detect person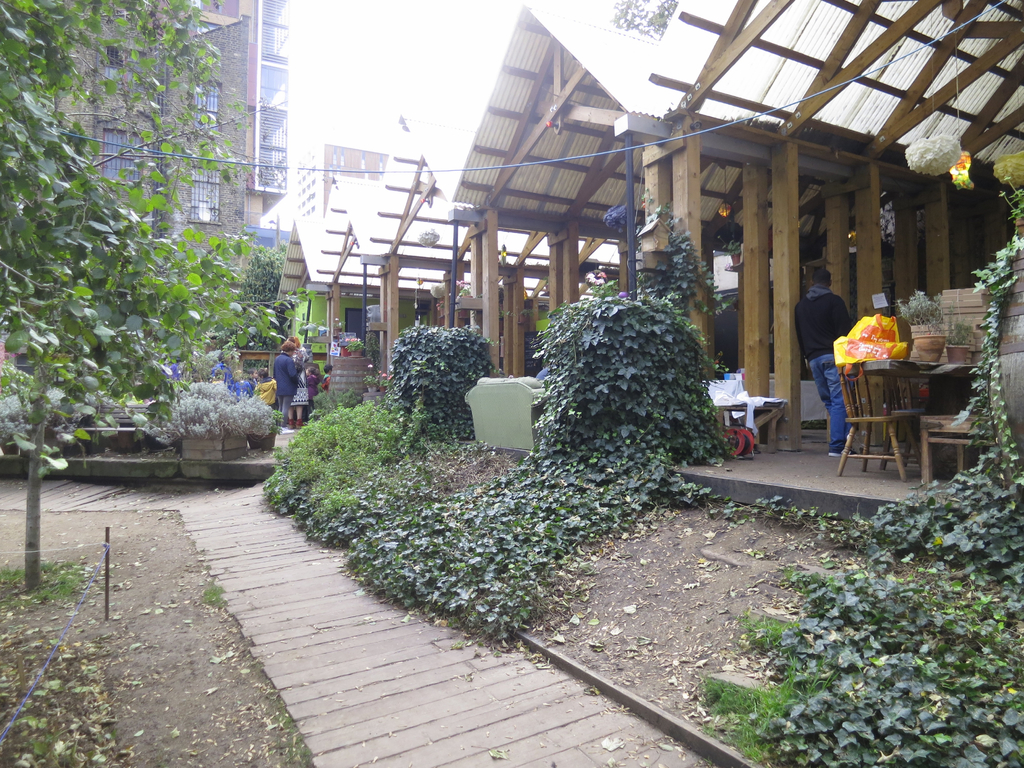
bbox(320, 360, 335, 388)
